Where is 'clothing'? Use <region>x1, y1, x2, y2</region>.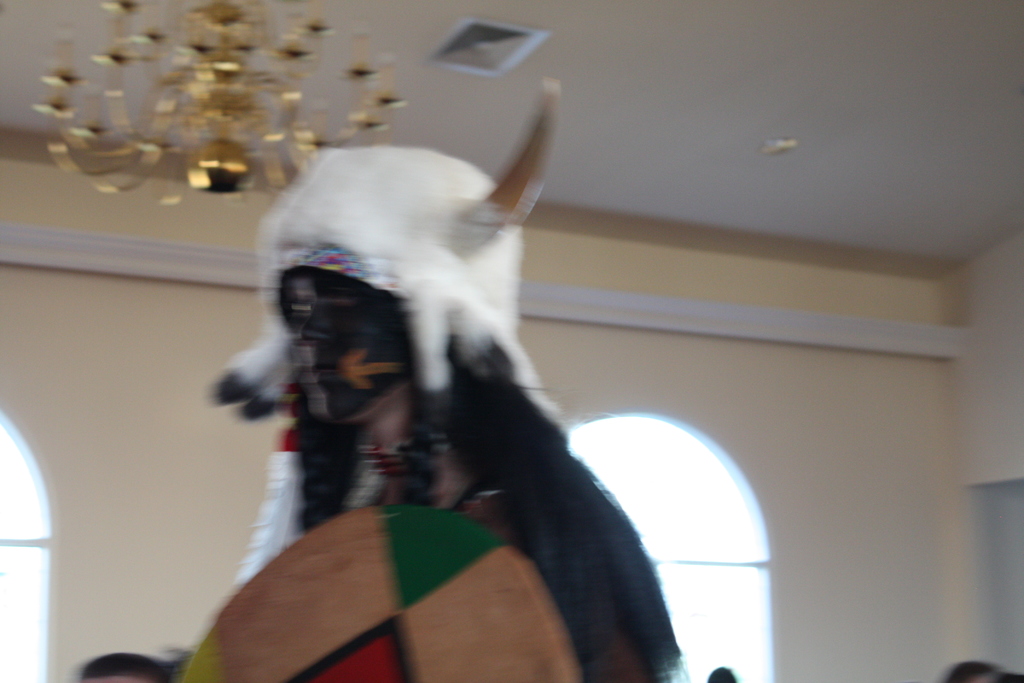
<region>76, 443, 691, 682</region>.
